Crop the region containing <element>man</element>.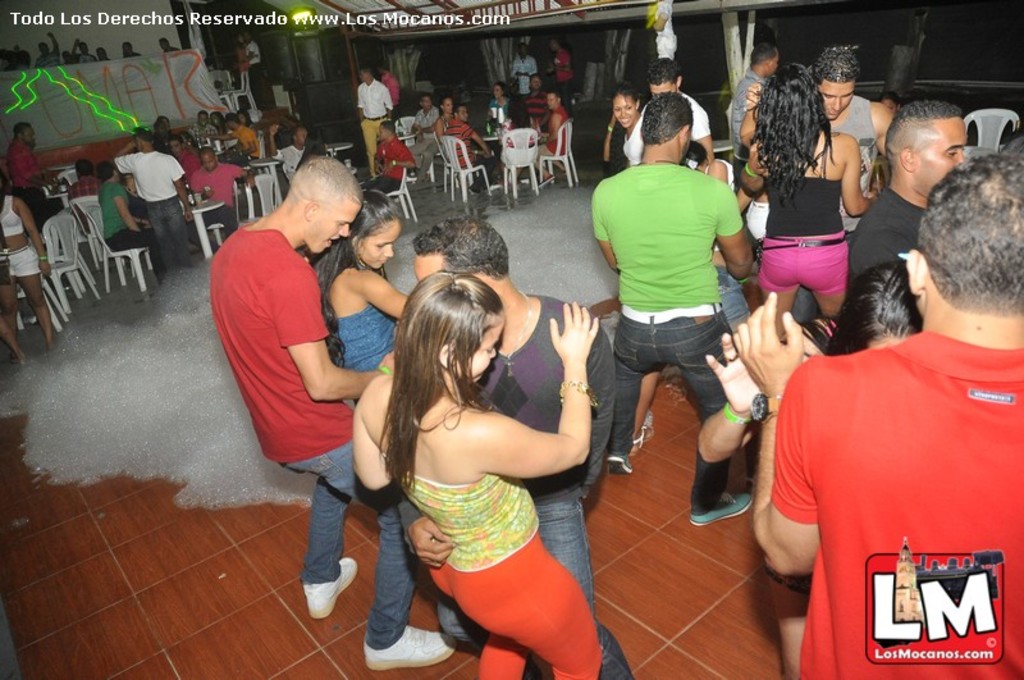
Crop region: [x1=530, y1=90, x2=572, y2=179].
